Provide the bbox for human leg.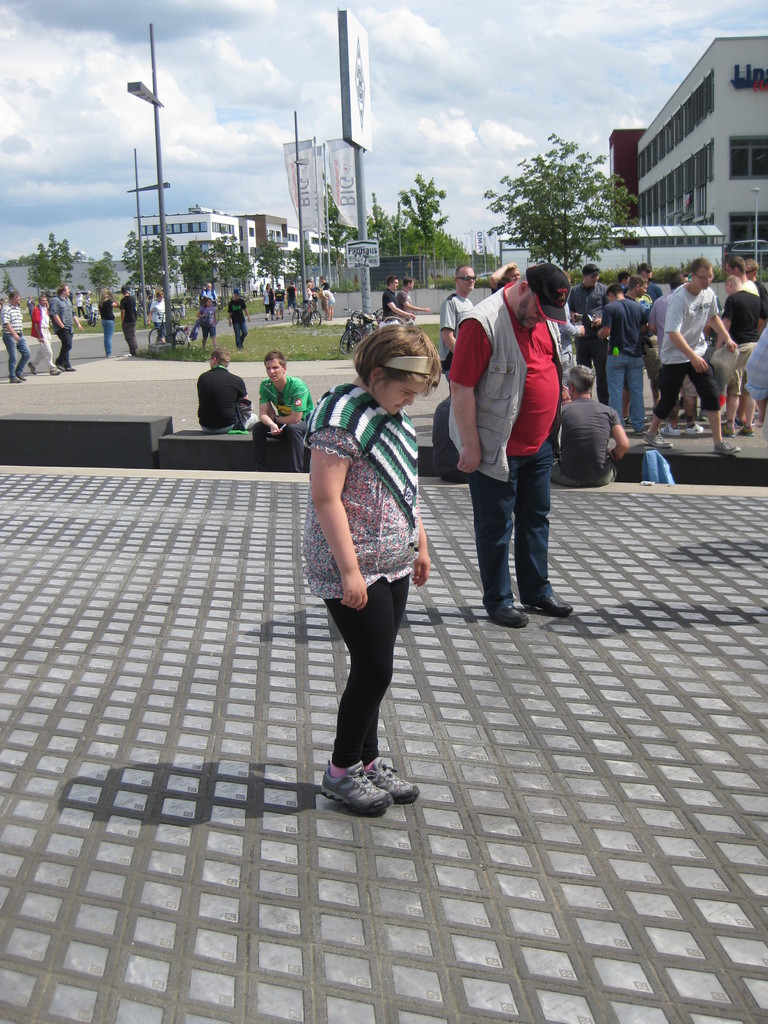
left=314, top=573, right=422, bottom=815.
